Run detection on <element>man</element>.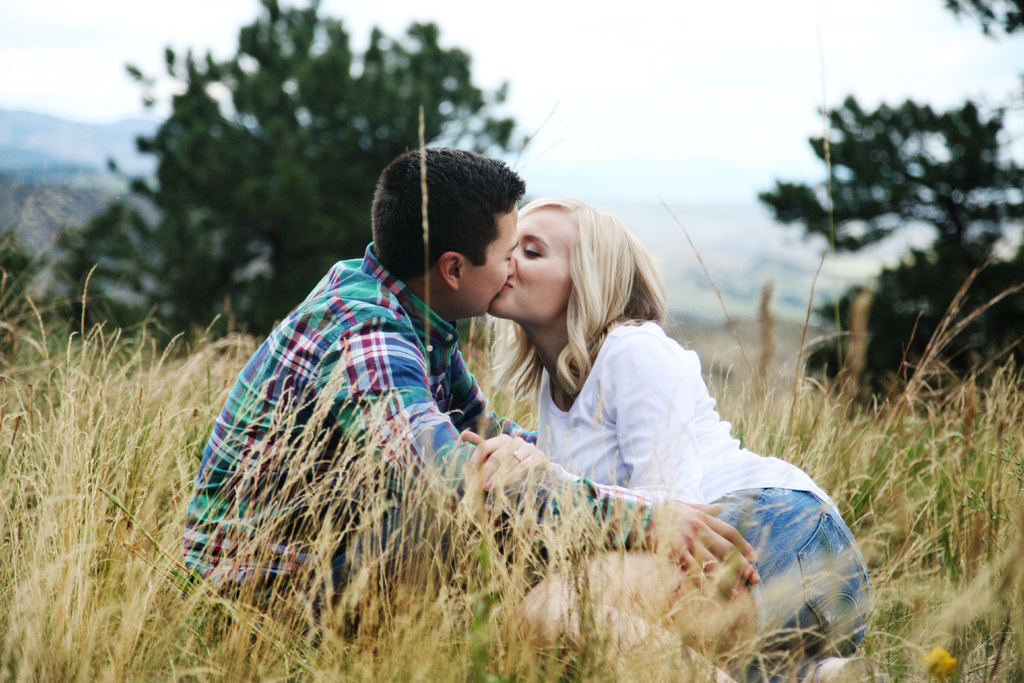
Result: [x1=184, y1=132, x2=694, y2=632].
